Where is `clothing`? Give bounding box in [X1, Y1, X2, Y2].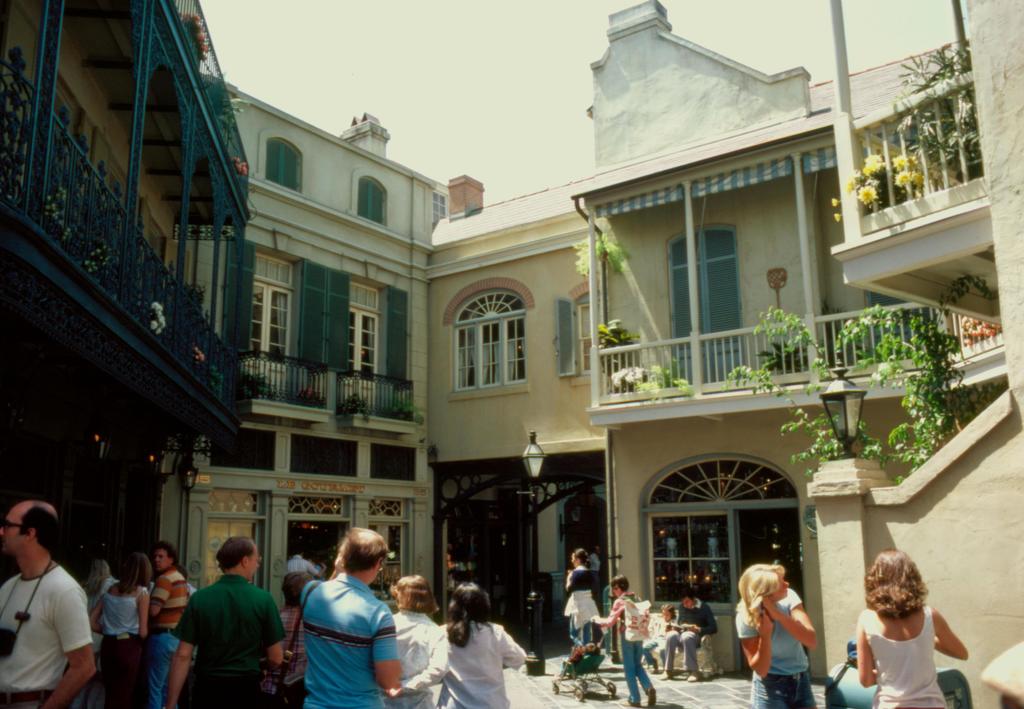
[271, 605, 308, 708].
